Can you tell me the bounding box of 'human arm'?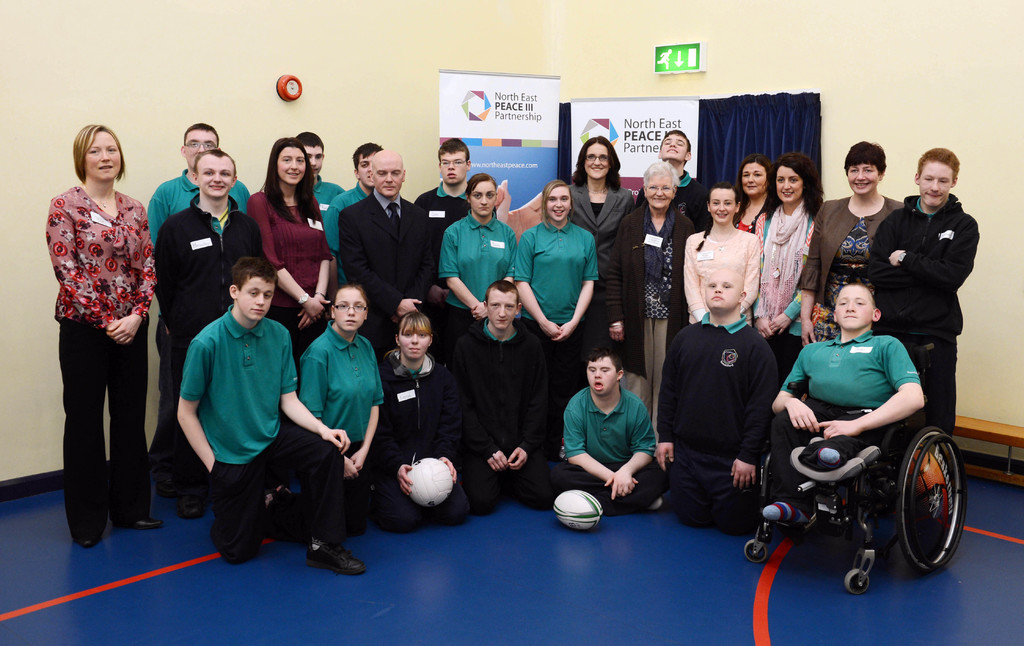
bbox=[337, 205, 413, 309].
